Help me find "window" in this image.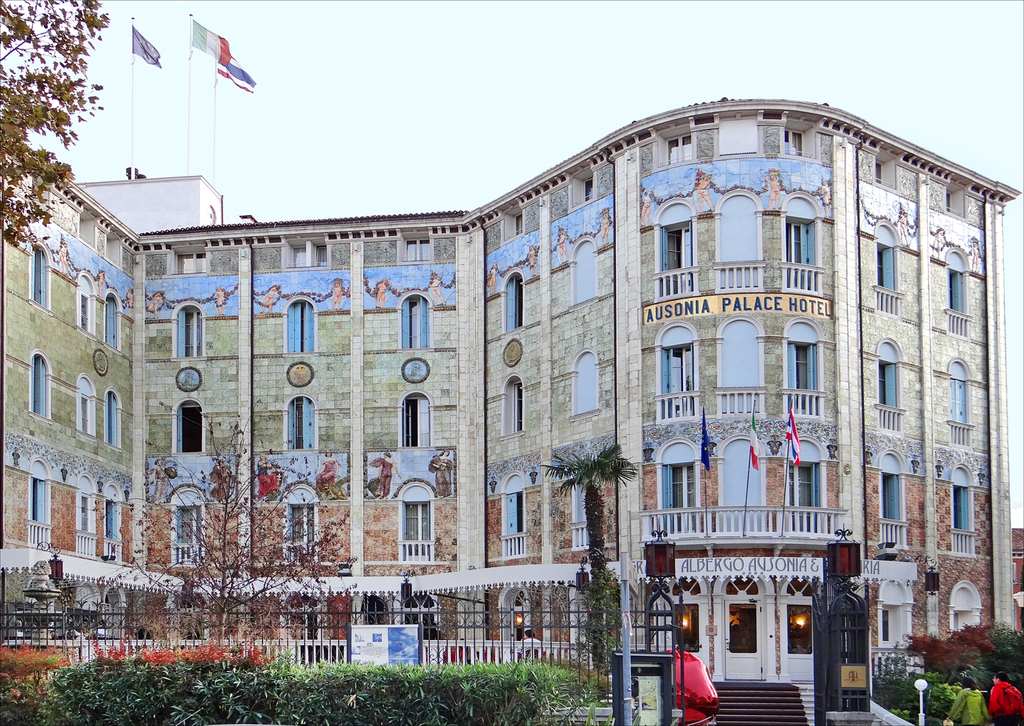
Found it: (left=655, top=137, right=694, bottom=163).
